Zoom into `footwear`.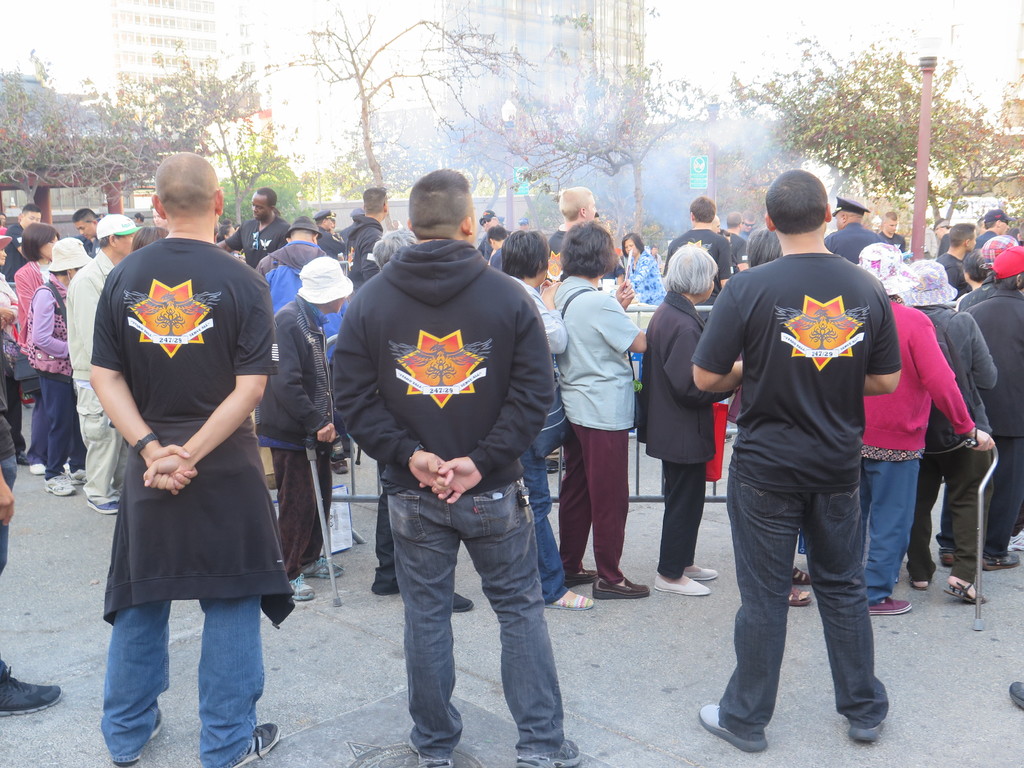
Zoom target: pyautogui.locateOnScreen(40, 474, 83, 506).
